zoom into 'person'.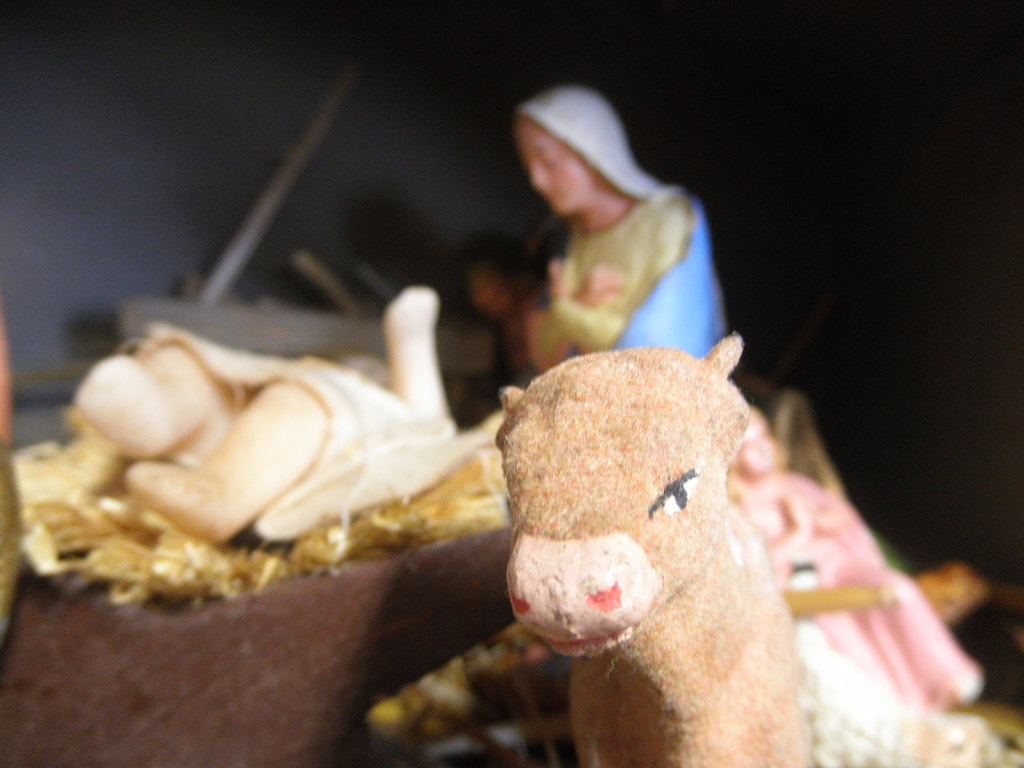
Zoom target: l=452, t=87, r=732, b=378.
